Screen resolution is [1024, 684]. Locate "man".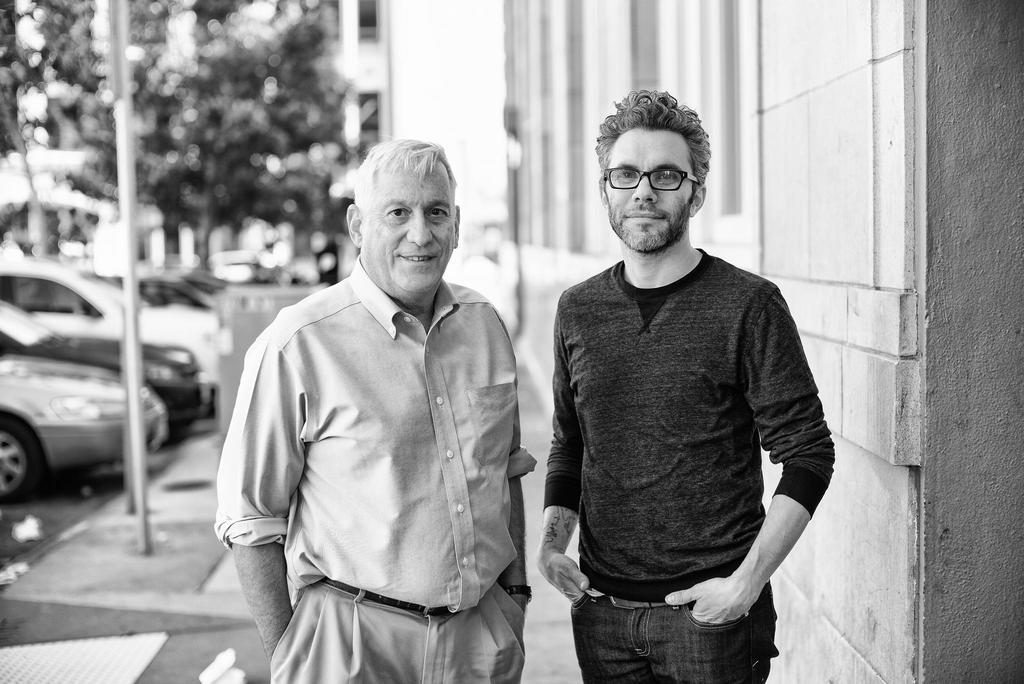
<bbox>536, 90, 837, 683</bbox>.
